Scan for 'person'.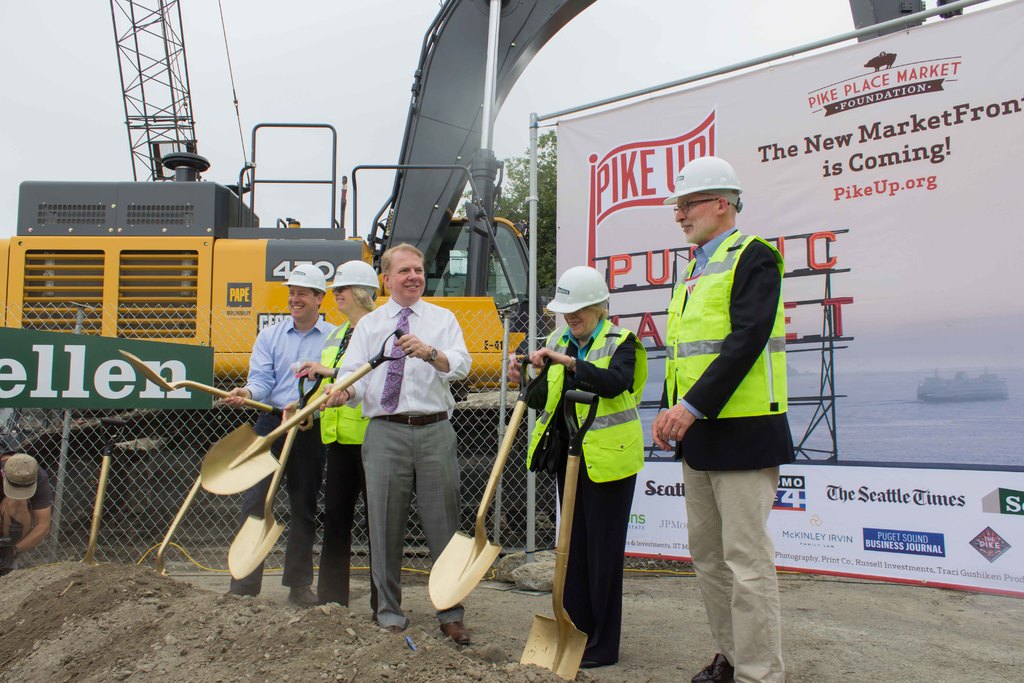
Scan result: [648, 142, 808, 682].
